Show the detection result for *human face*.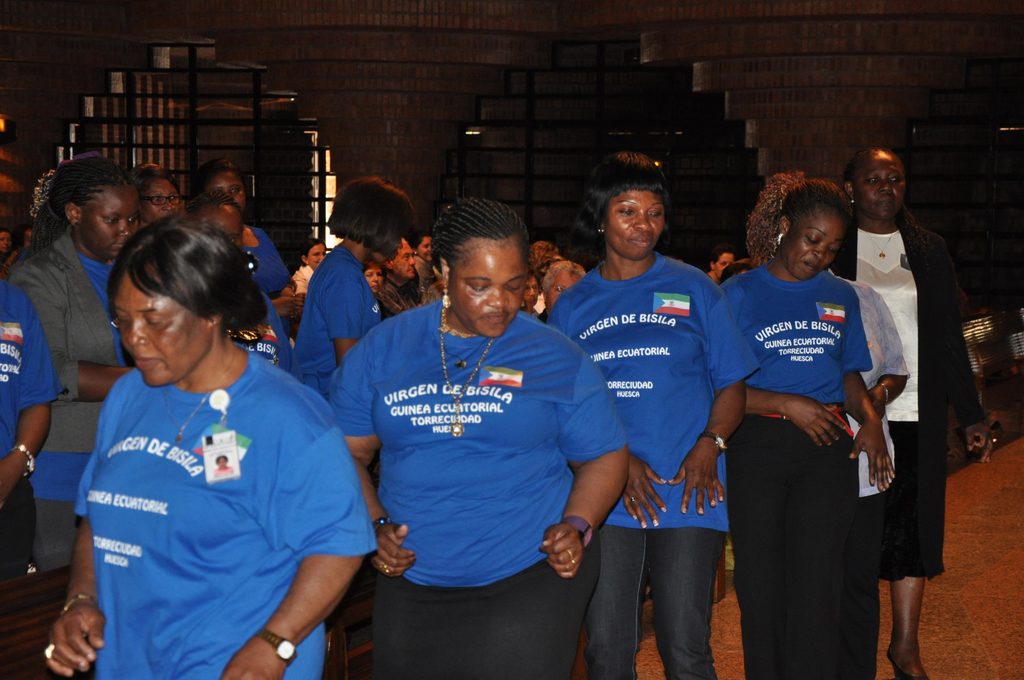
364,266,385,298.
